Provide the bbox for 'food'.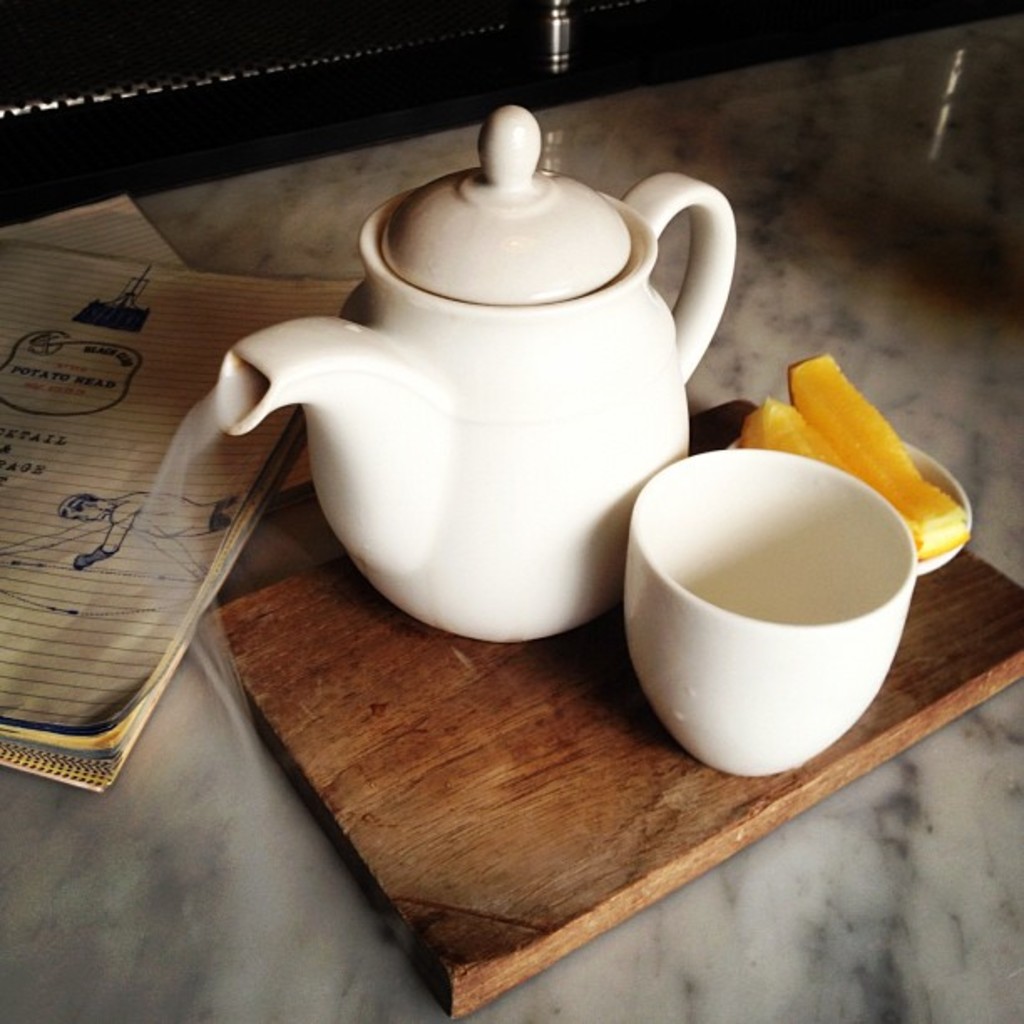
x1=791, y1=356, x2=965, y2=561.
